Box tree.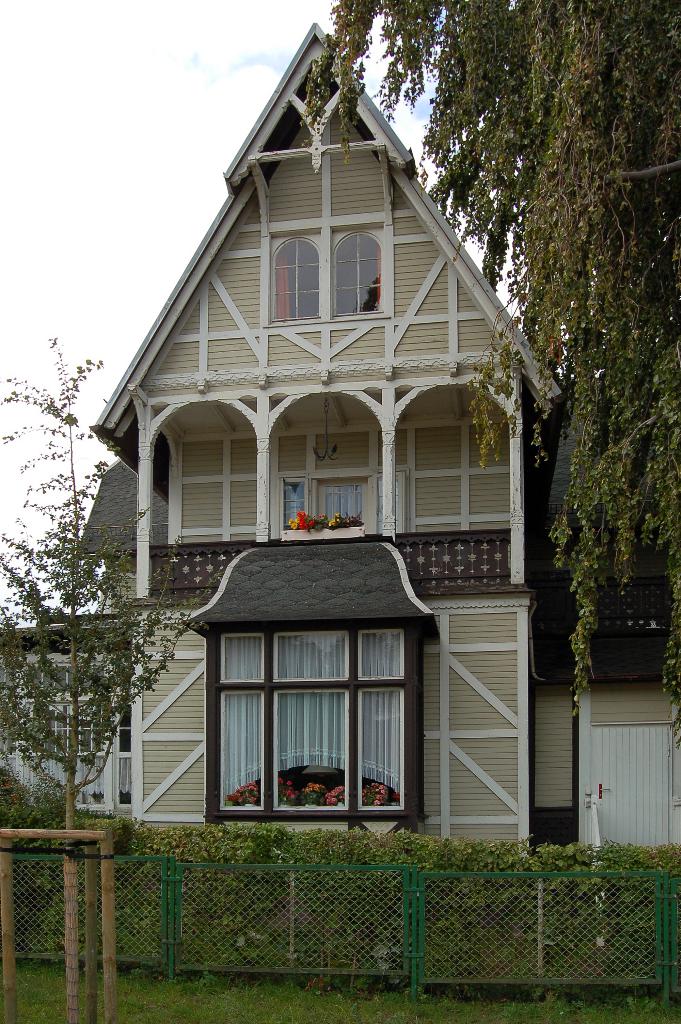
pyautogui.locateOnScreen(0, 330, 195, 1016).
